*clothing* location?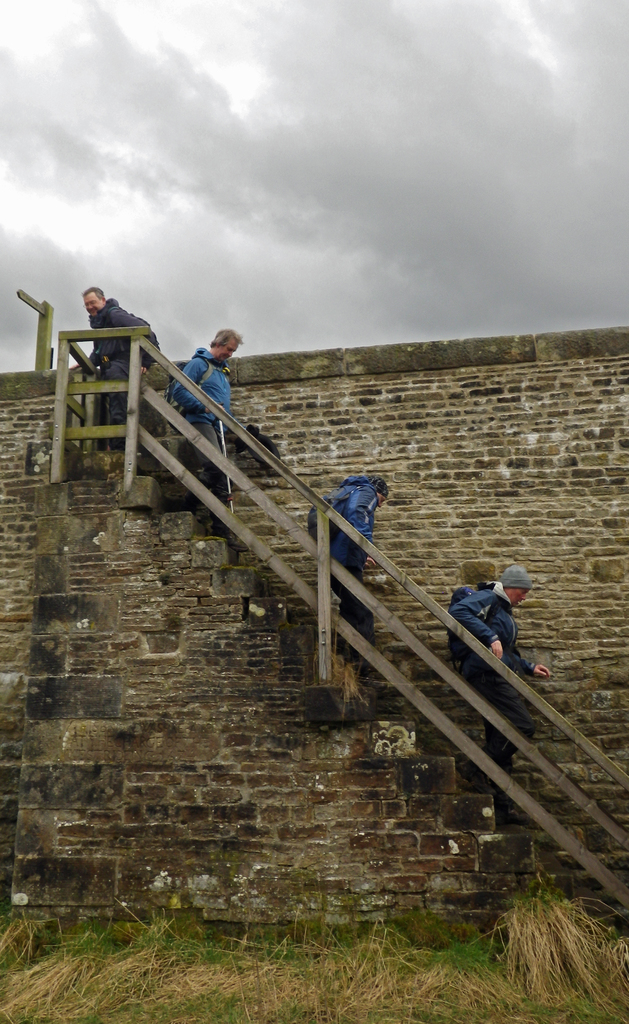
[left=168, top=348, right=226, bottom=509]
